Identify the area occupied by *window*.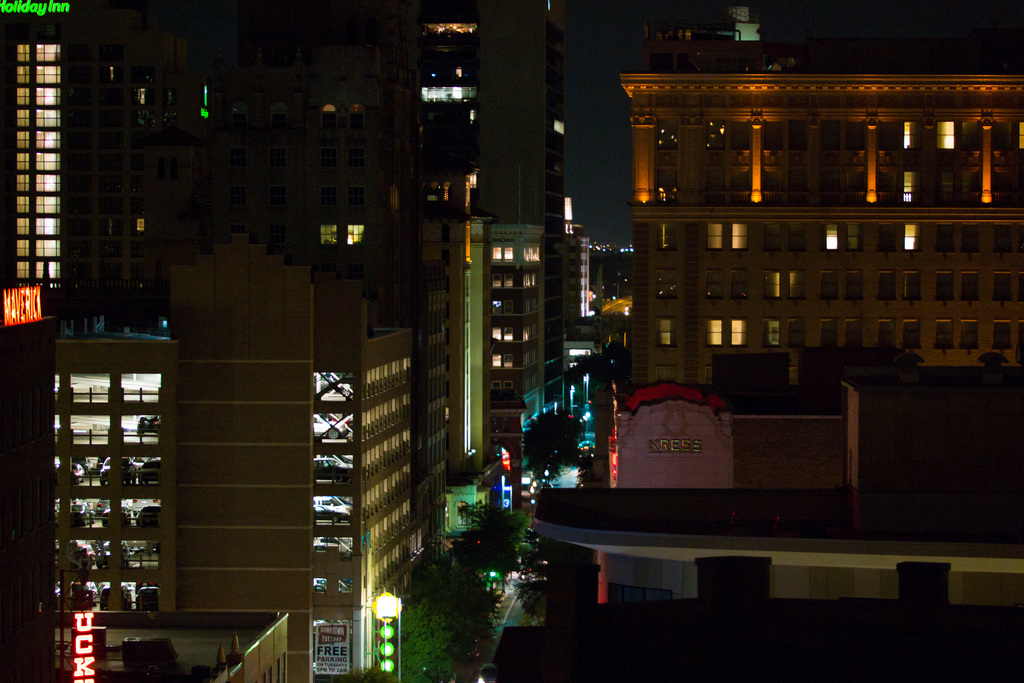
Area: (993,321,1023,350).
